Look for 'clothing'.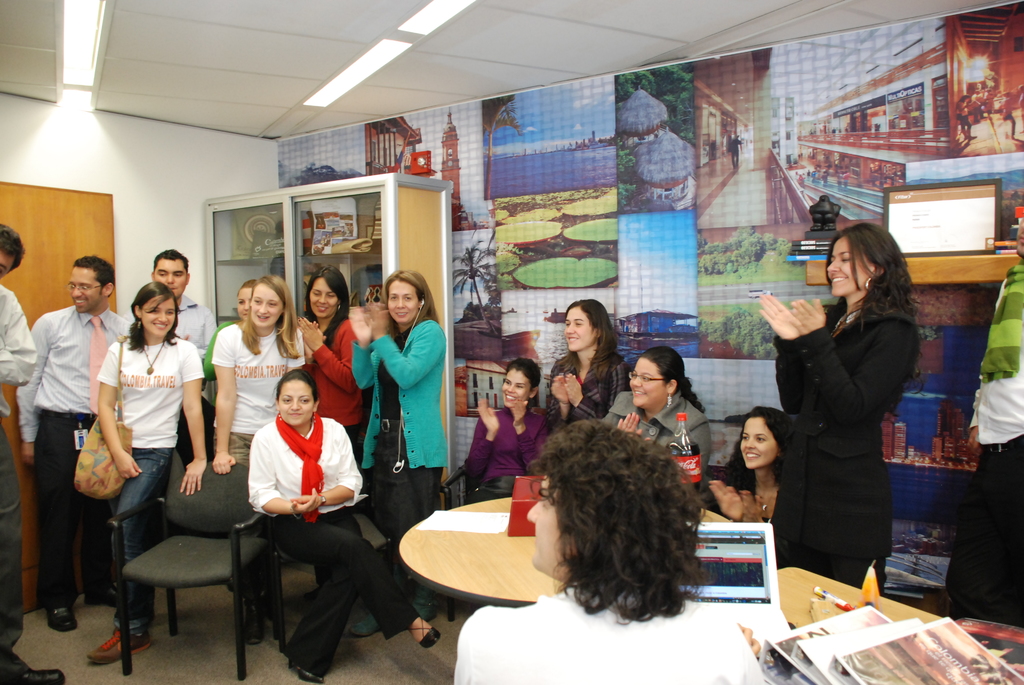
Found: 349,319,445,614.
